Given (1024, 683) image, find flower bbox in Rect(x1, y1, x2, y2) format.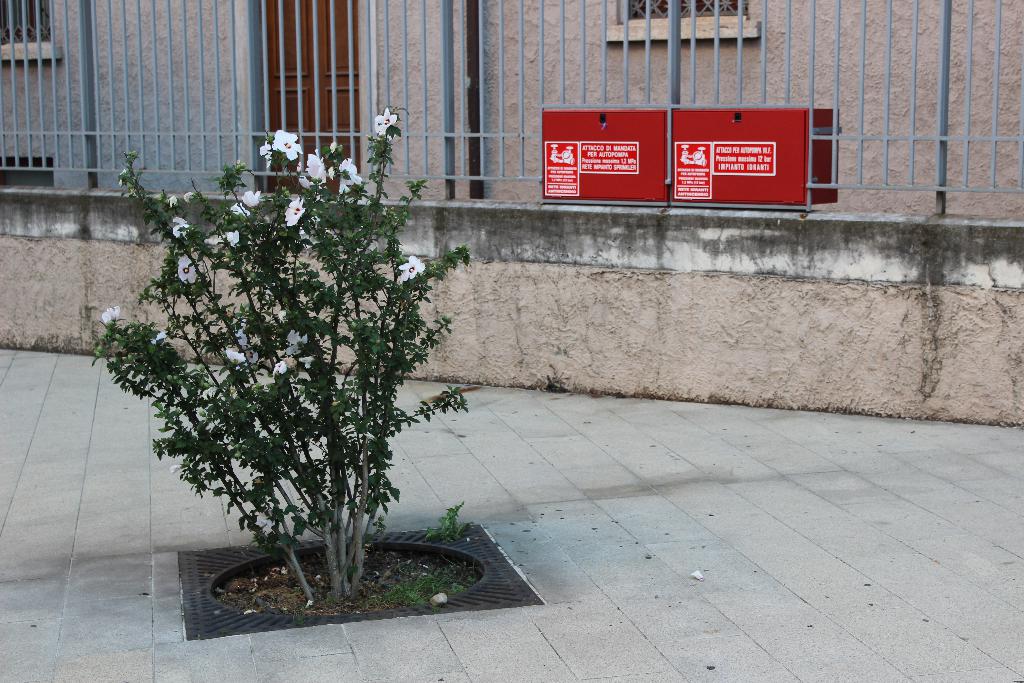
Rect(174, 220, 193, 240).
